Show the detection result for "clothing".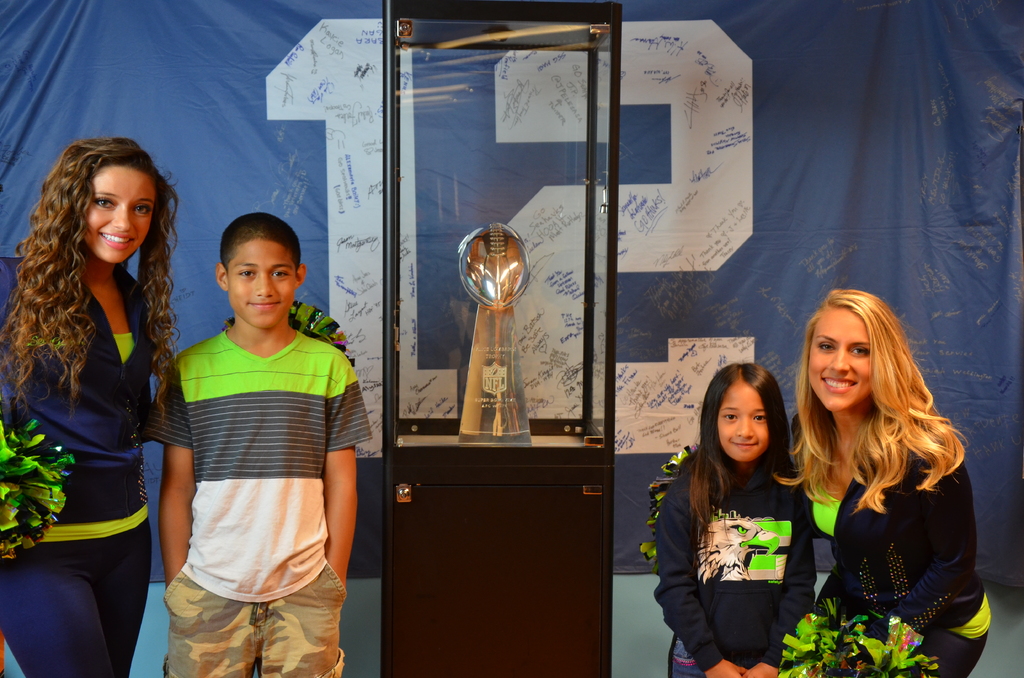
rect(143, 289, 350, 651).
